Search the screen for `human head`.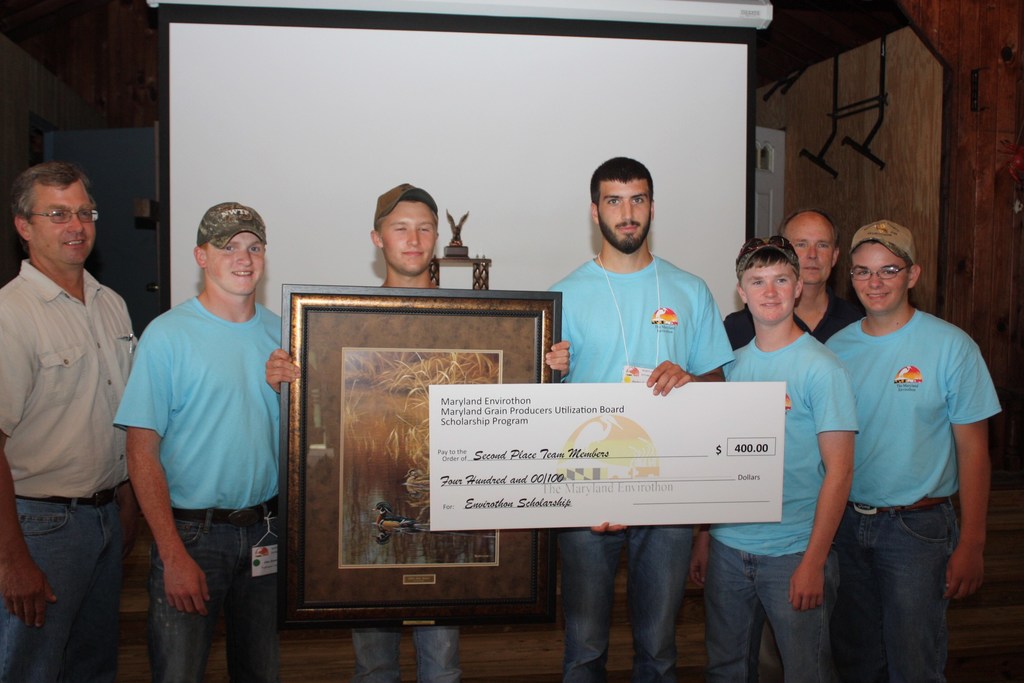
Found at <box>777,210,840,287</box>.
